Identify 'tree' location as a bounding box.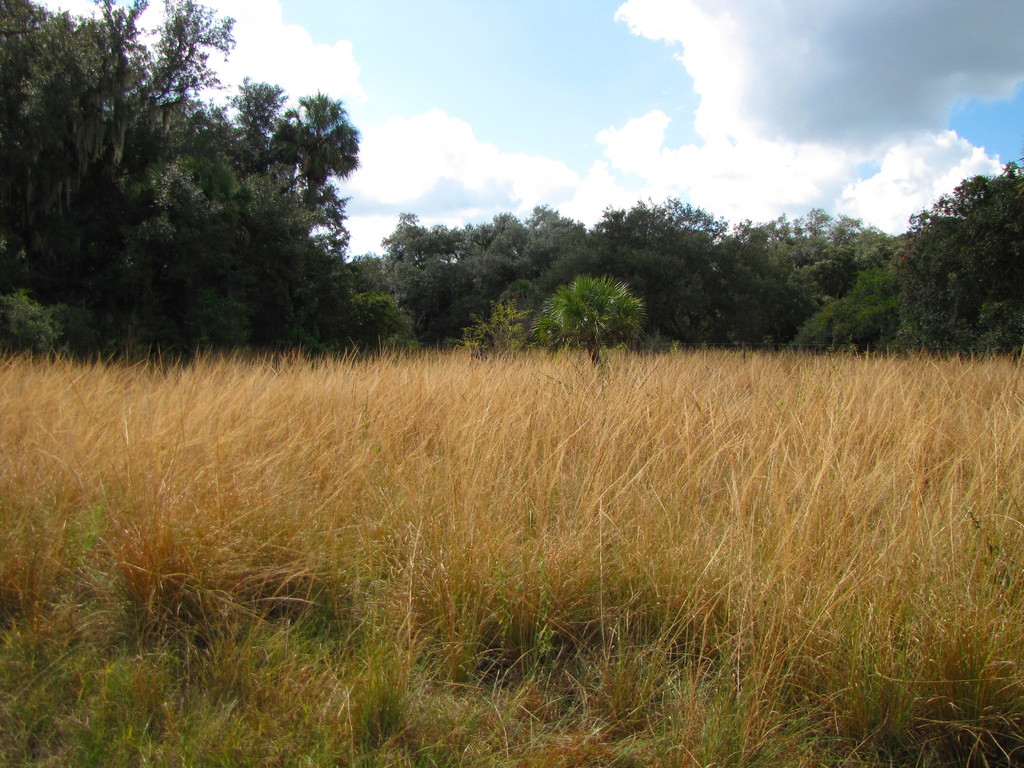
x1=543, y1=233, x2=689, y2=352.
